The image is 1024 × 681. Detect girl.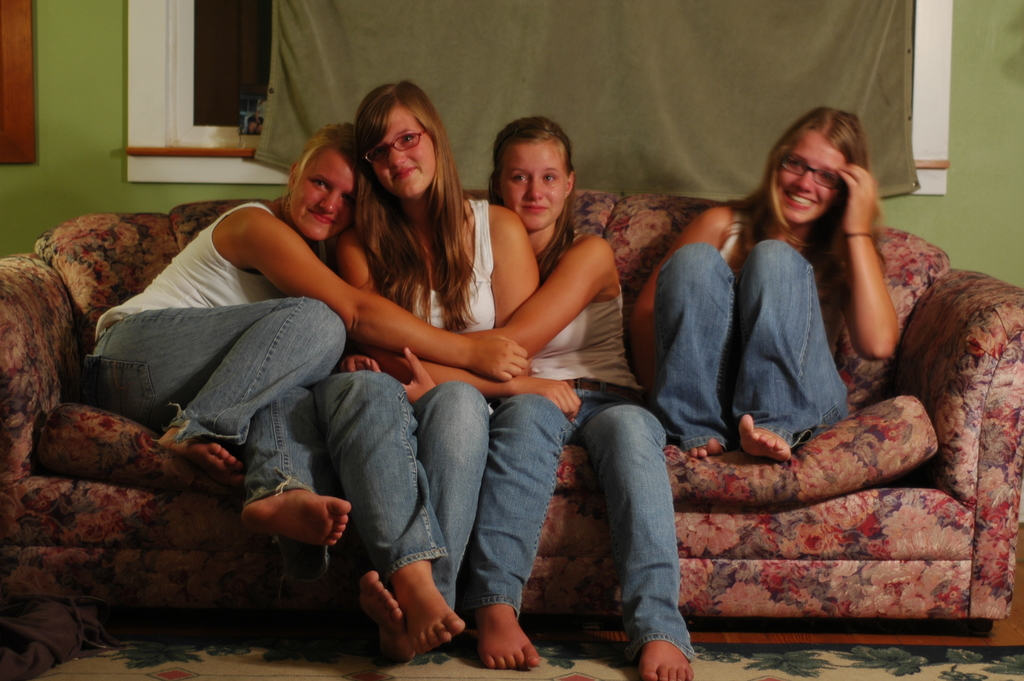
Detection: 83 120 531 541.
